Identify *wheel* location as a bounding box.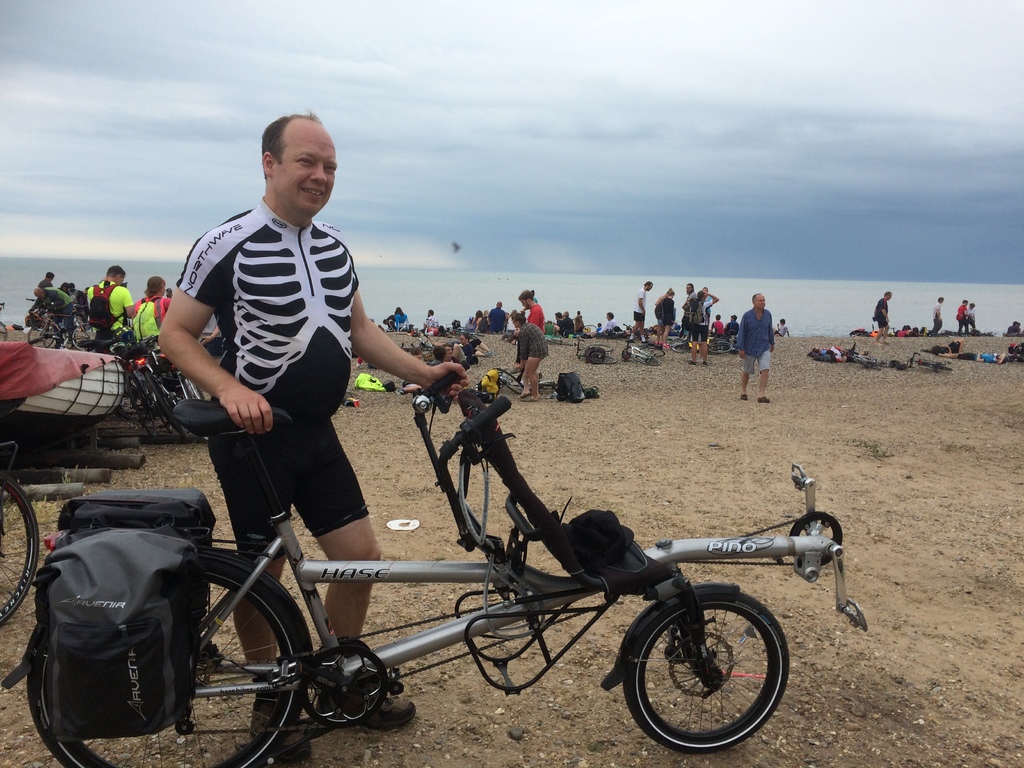
493,371,525,394.
